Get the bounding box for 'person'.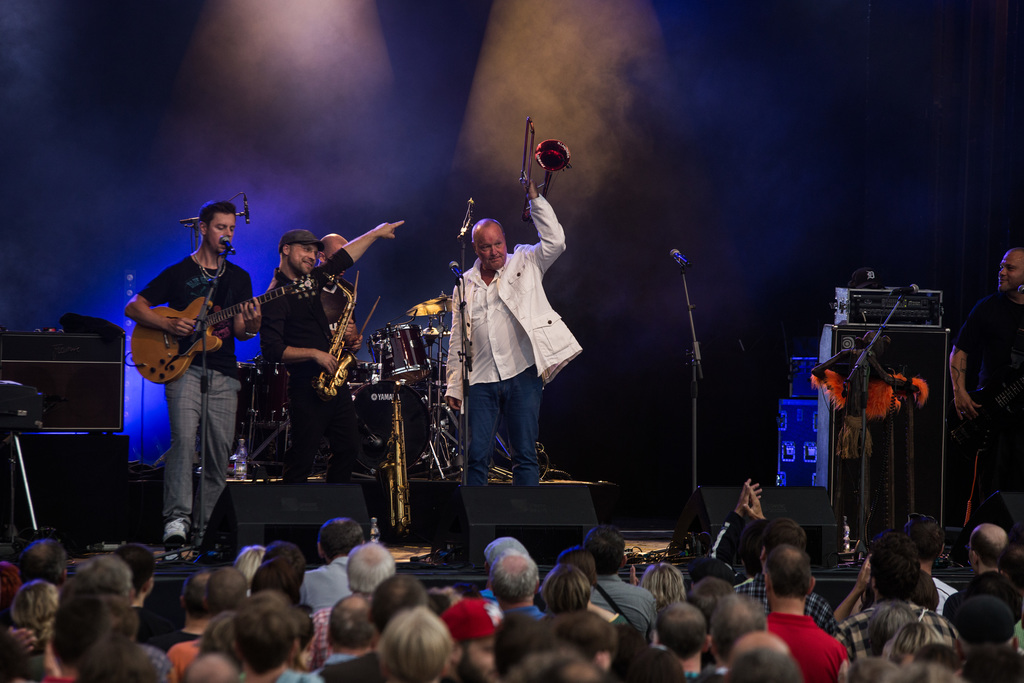
crop(258, 224, 412, 488).
